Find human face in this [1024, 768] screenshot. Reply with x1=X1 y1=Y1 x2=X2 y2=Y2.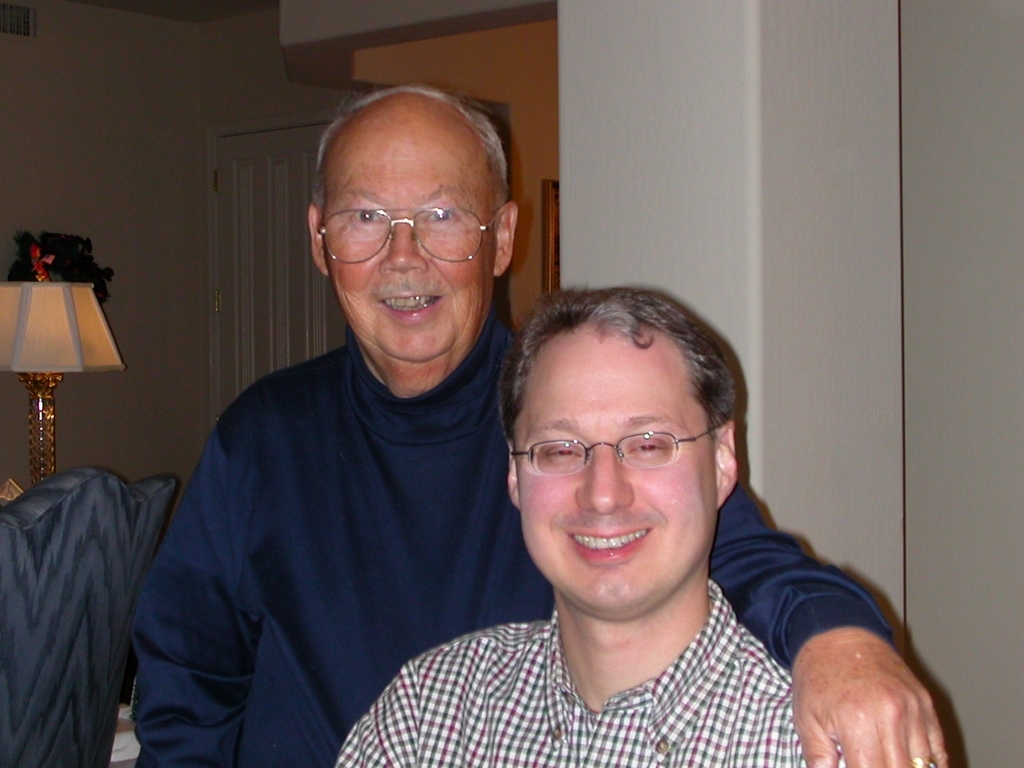
x1=514 y1=335 x2=722 y2=609.
